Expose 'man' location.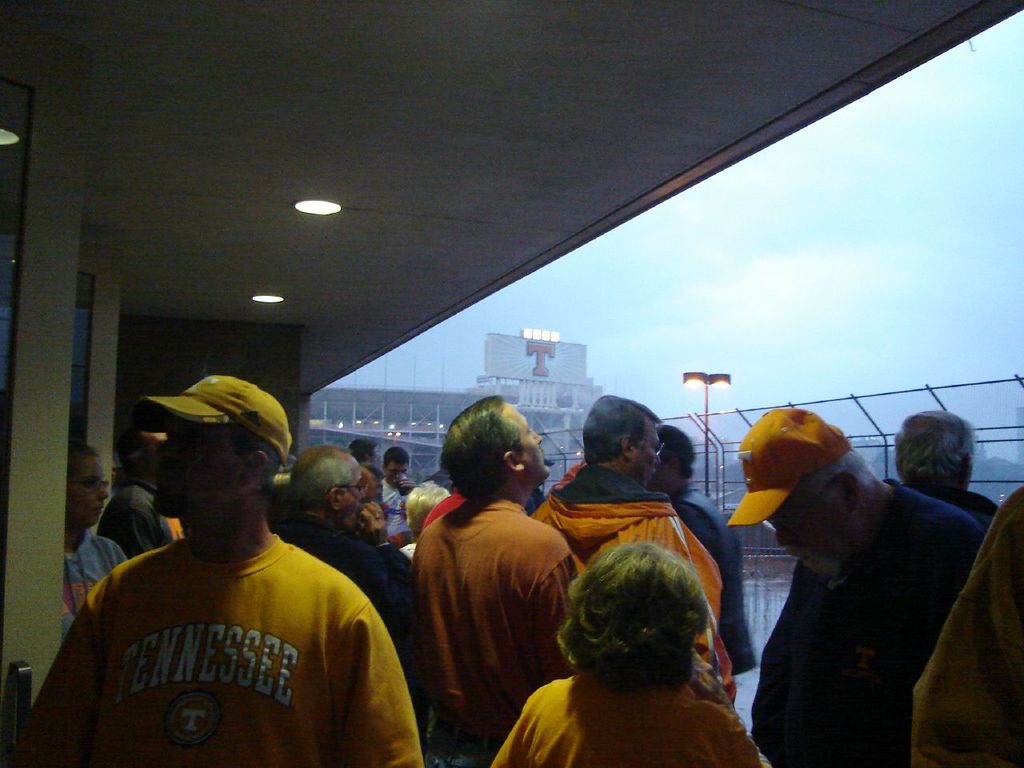
Exposed at l=649, t=425, r=755, b=721.
